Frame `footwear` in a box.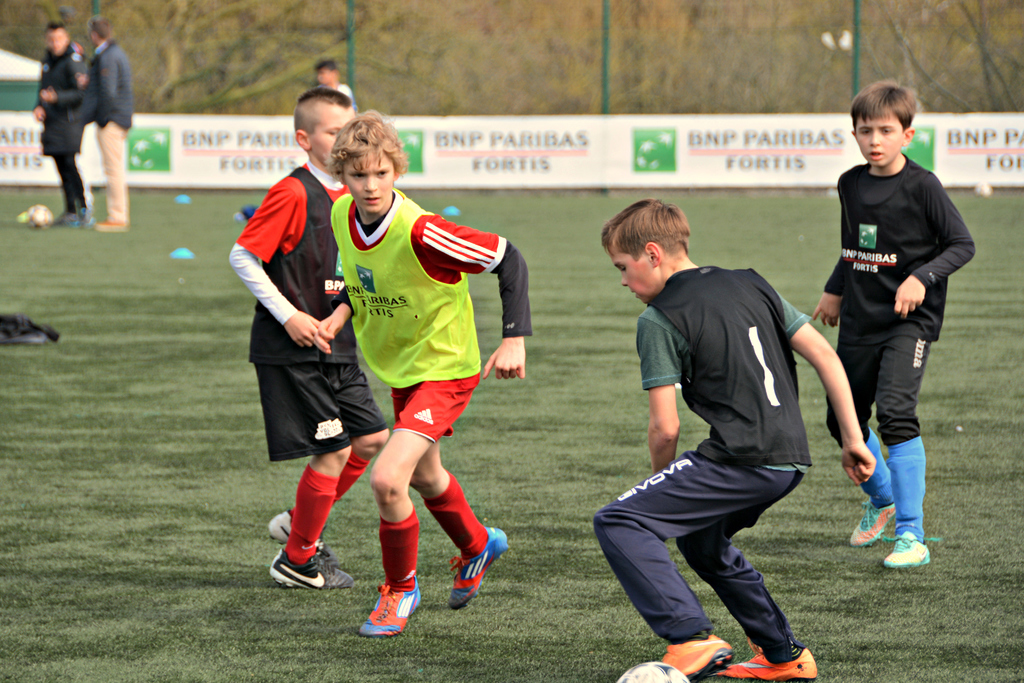
crop(93, 215, 129, 235).
